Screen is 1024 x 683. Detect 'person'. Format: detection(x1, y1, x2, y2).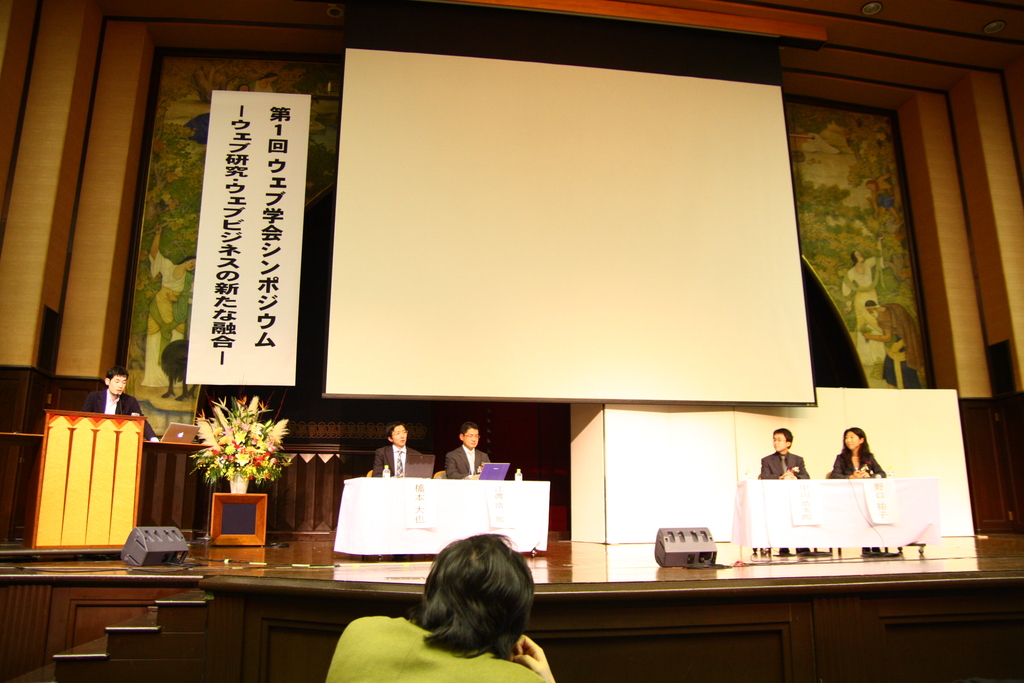
detection(444, 424, 493, 481).
